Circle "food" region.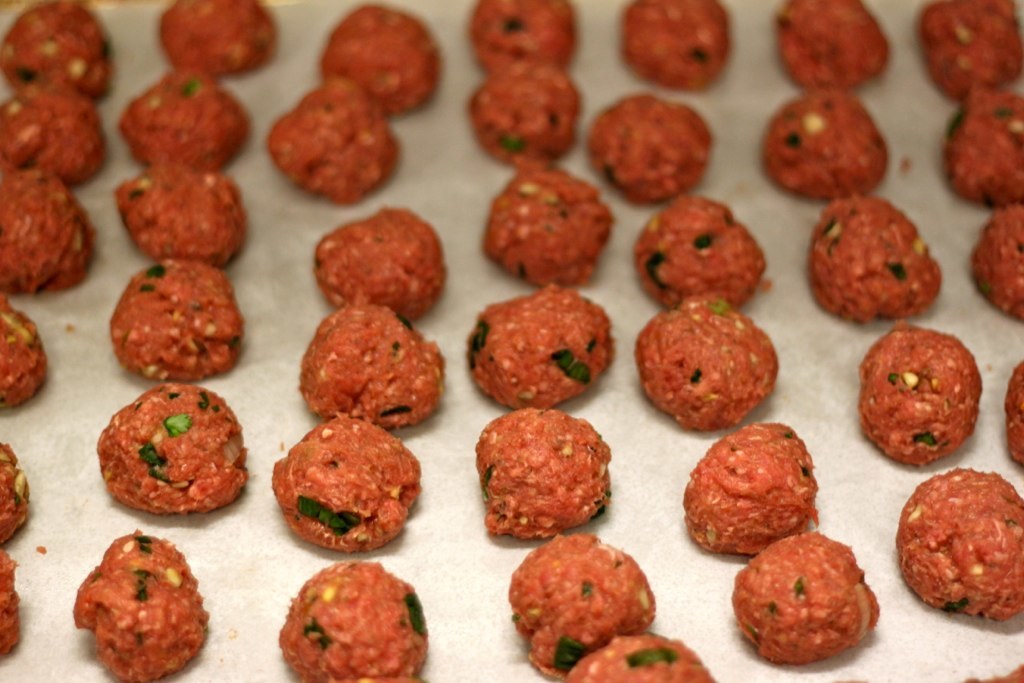
Region: left=268, top=76, right=394, bottom=200.
